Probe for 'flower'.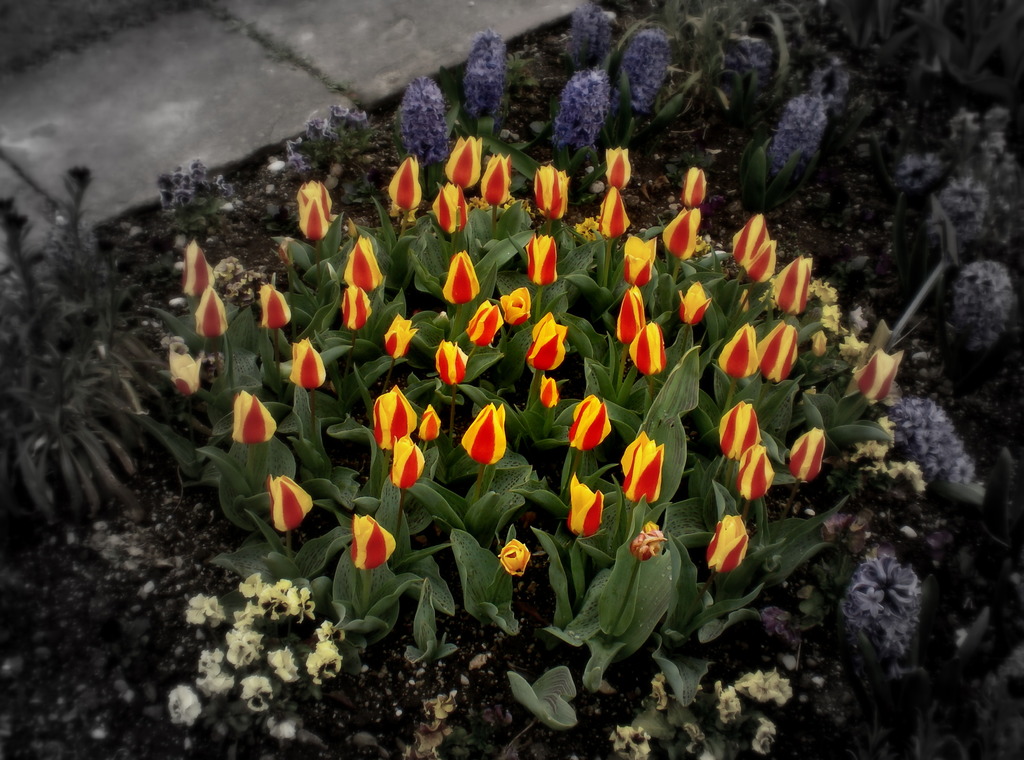
Probe result: <bbox>383, 314, 420, 363</bbox>.
